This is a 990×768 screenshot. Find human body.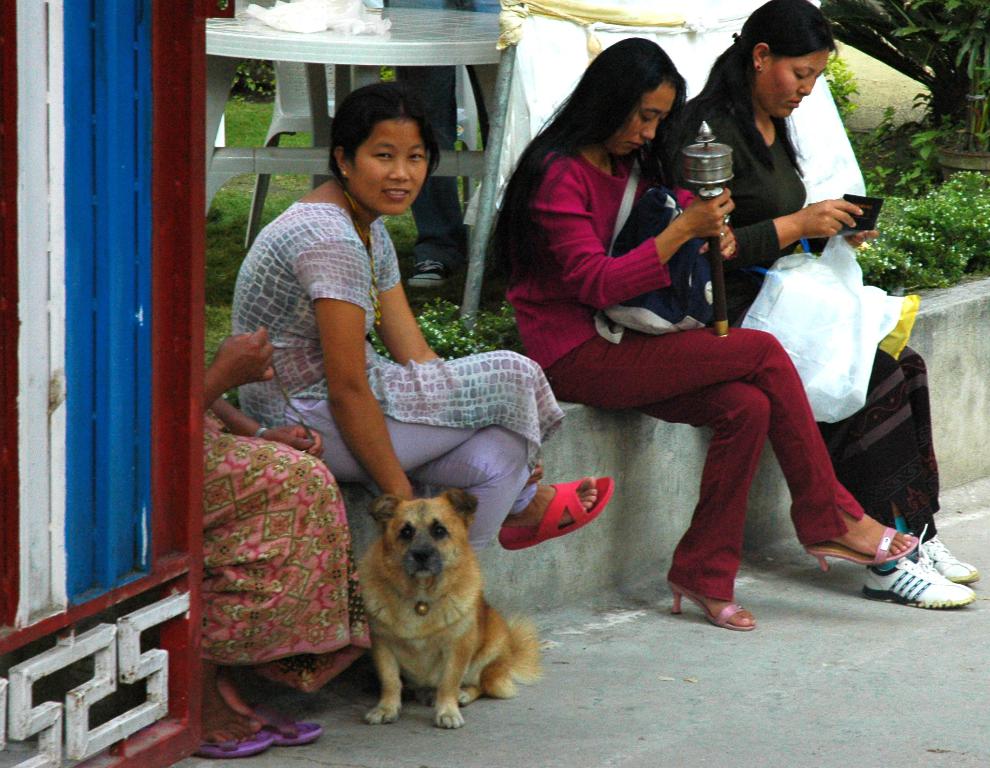
Bounding box: 551, 54, 885, 627.
